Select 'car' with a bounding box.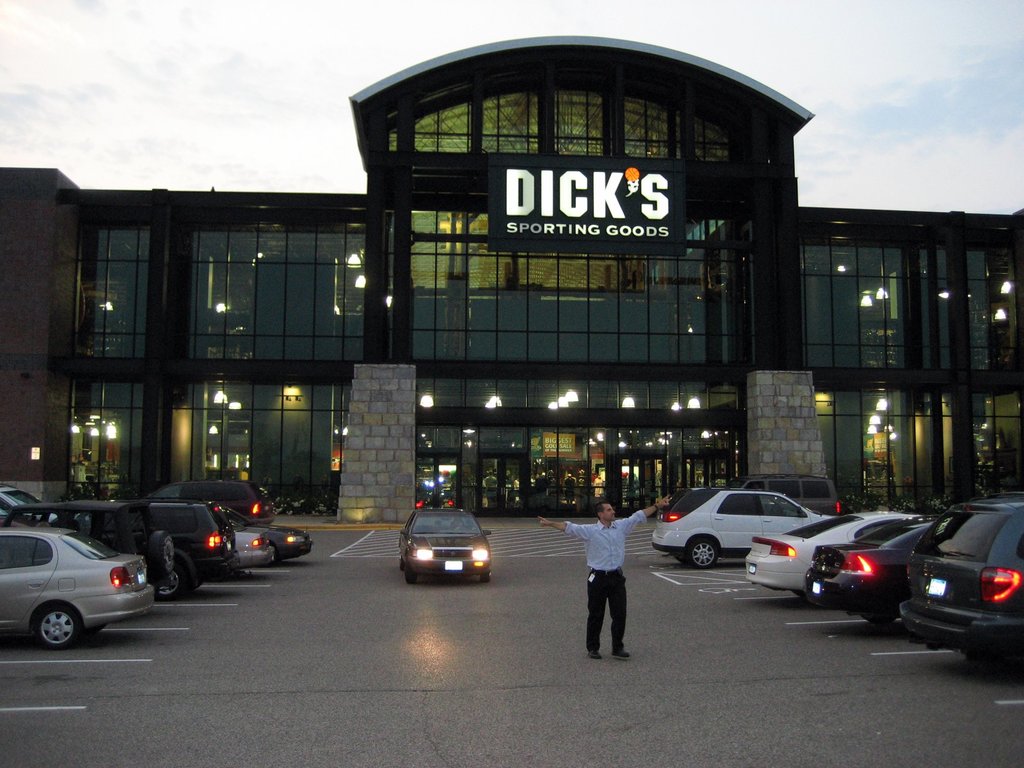
(x1=896, y1=486, x2=1023, y2=673).
